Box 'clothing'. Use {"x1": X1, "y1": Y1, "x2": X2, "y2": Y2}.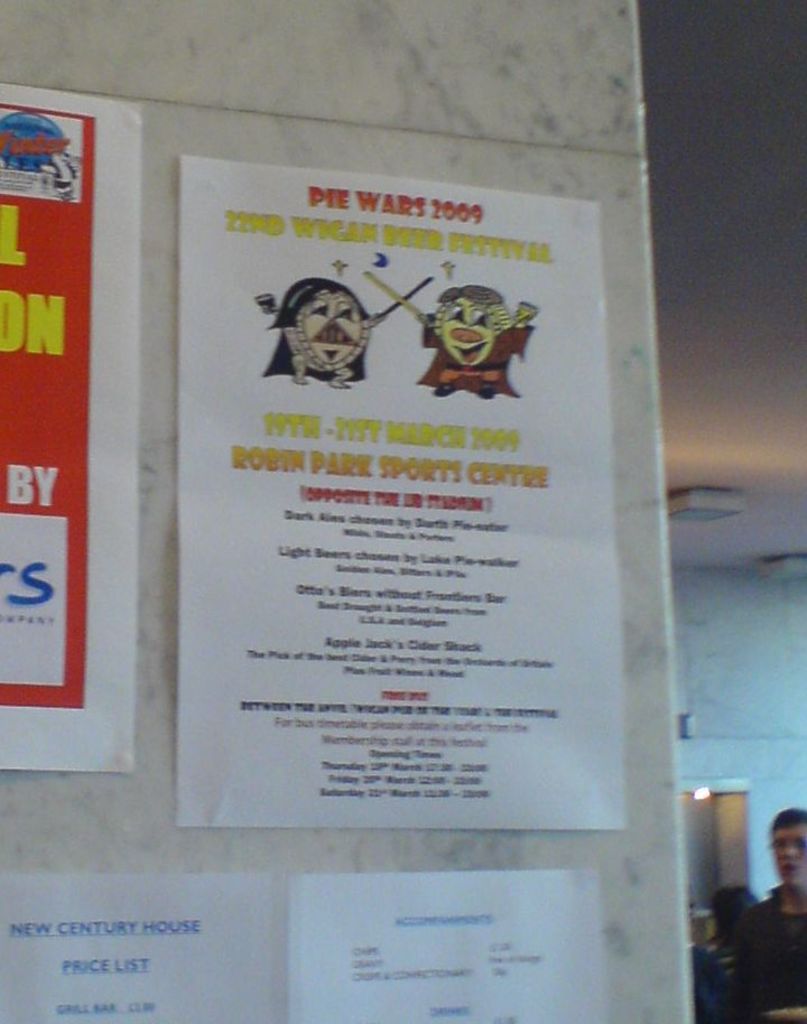
{"x1": 412, "y1": 318, "x2": 523, "y2": 397}.
